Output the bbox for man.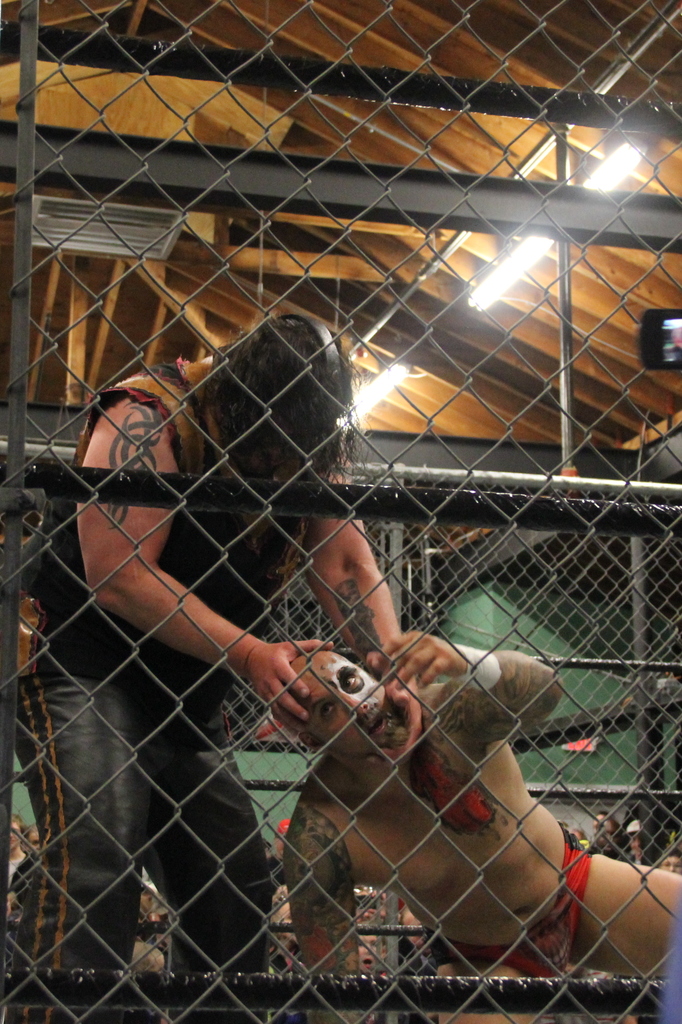
286/627/681/1023.
